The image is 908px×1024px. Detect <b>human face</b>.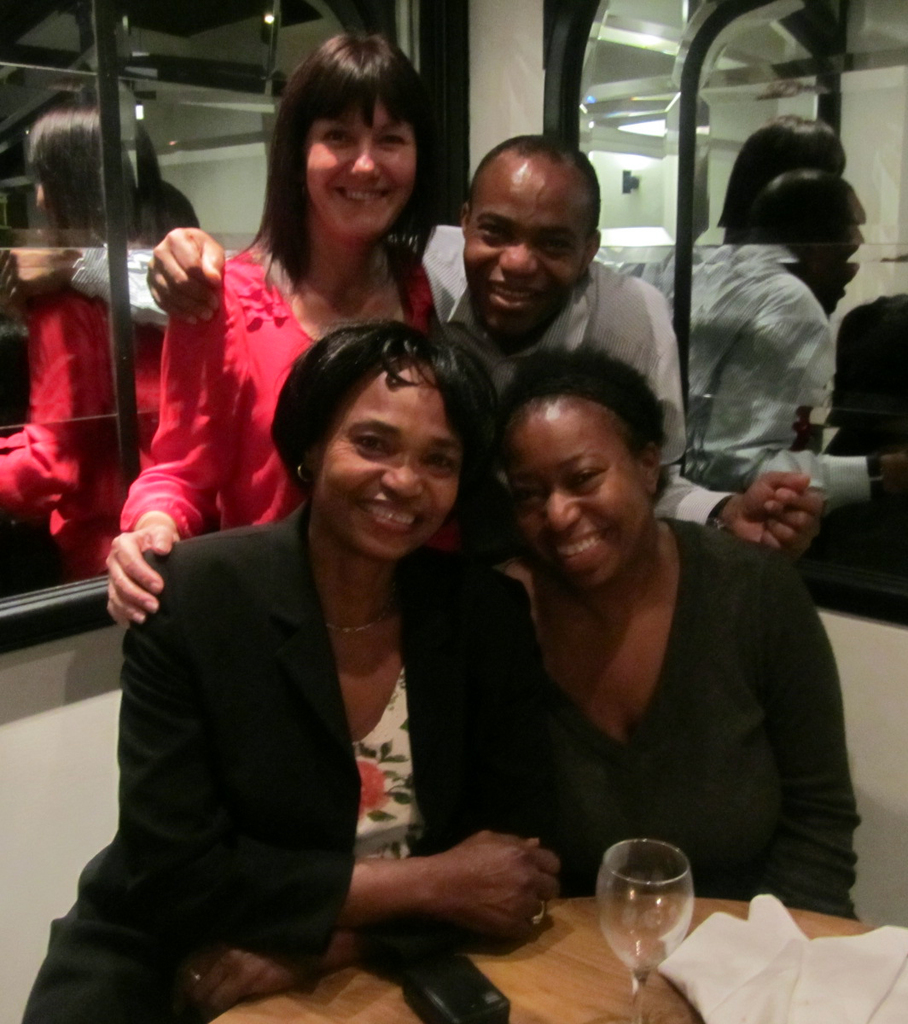
Detection: [503,395,642,588].
